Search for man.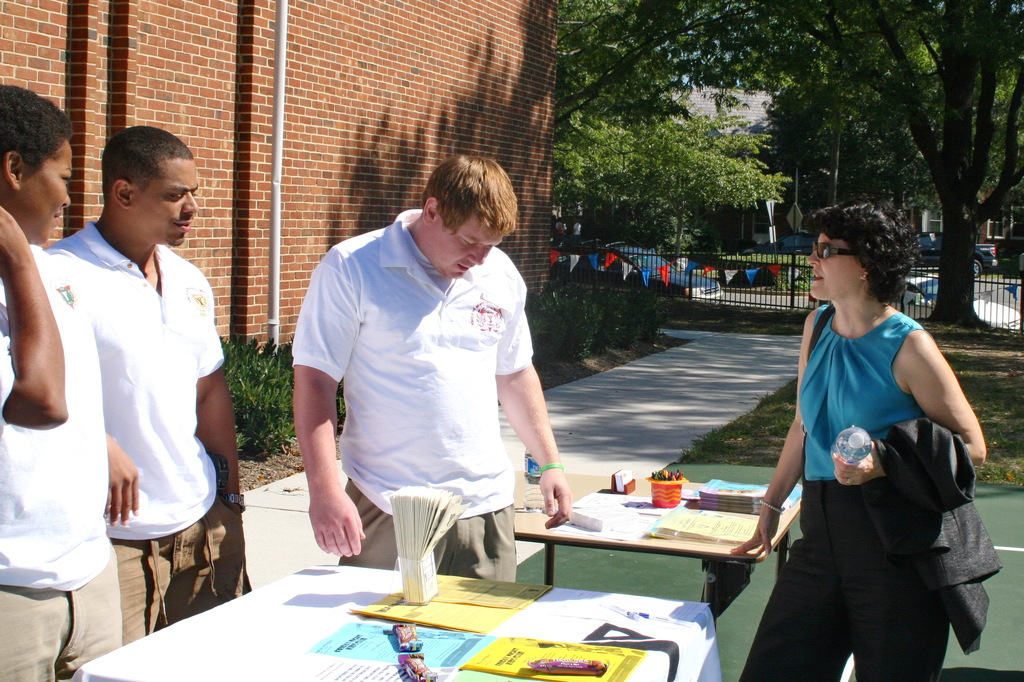
Found at detection(36, 113, 243, 619).
